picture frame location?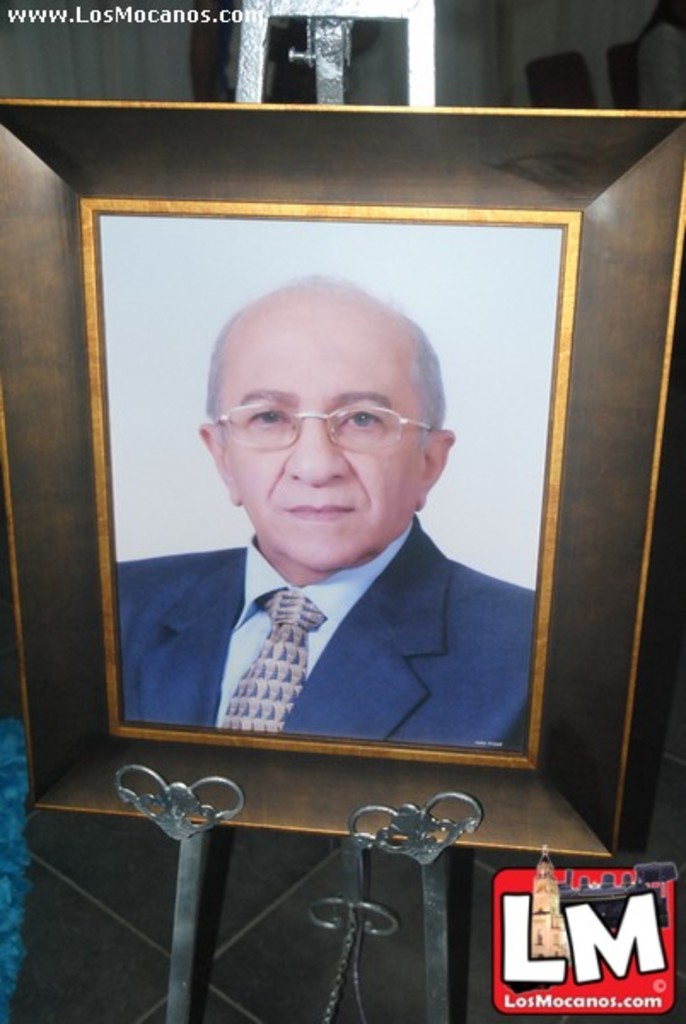
82, 191, 580, 770
